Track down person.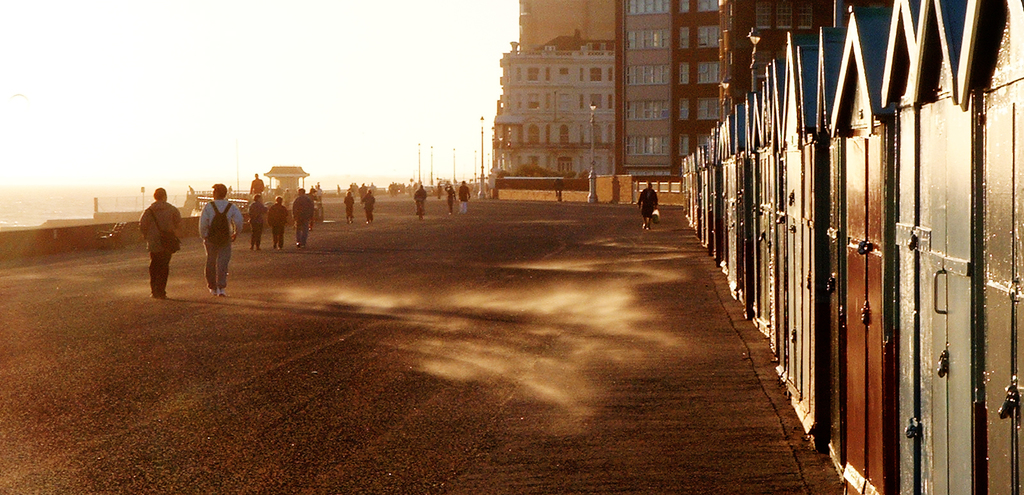
Tracked to crop(412, 184, 428, 221).
